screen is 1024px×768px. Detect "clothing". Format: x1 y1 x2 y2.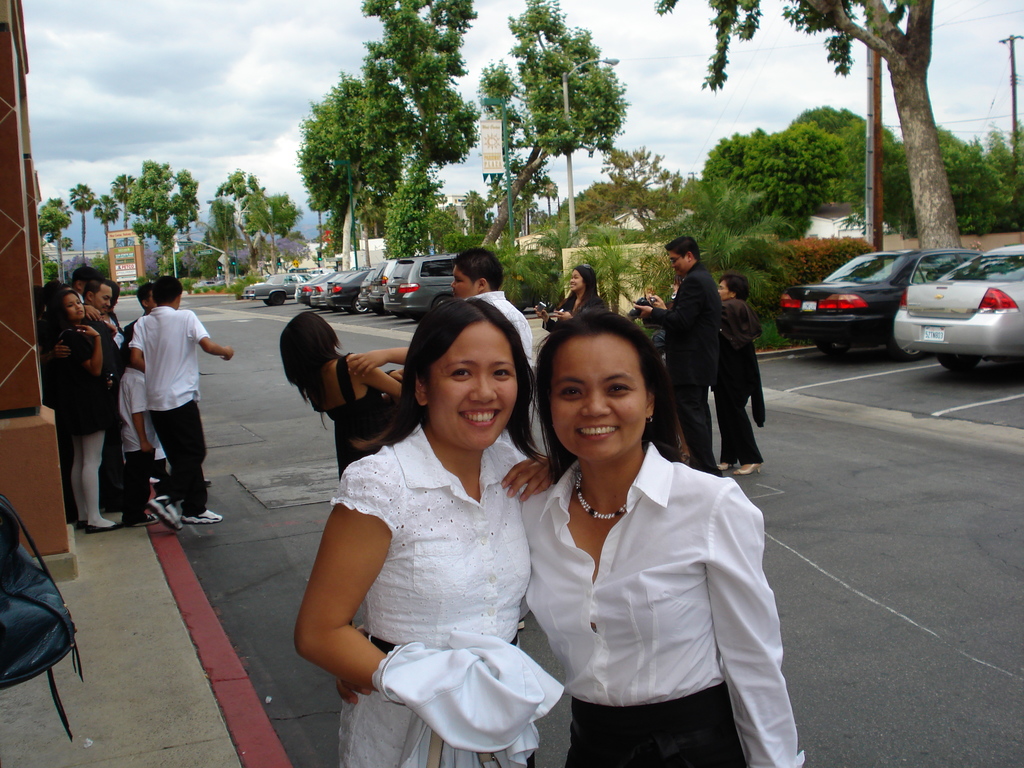
555 290 604 323.
